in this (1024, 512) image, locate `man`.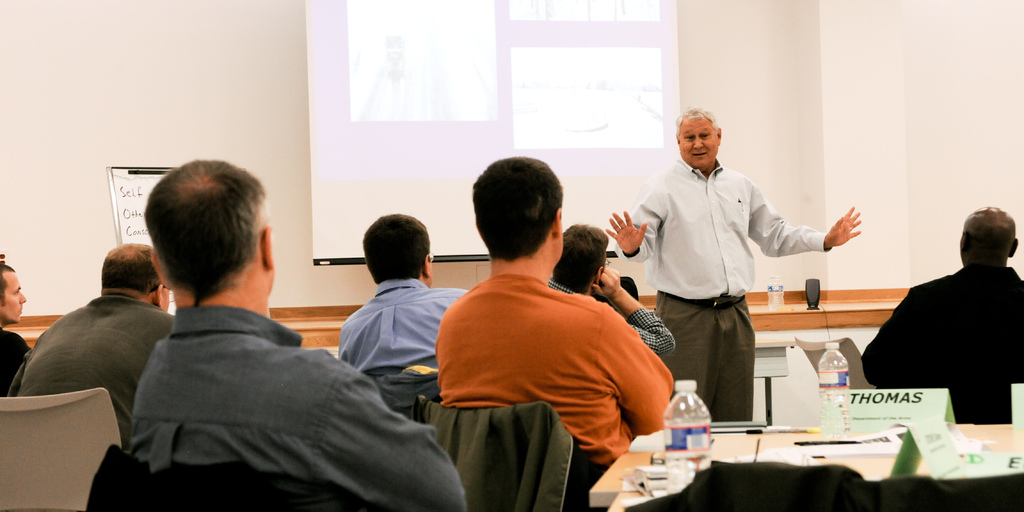
Bounding box: <region>856, 203, 1023, 424</region>.
